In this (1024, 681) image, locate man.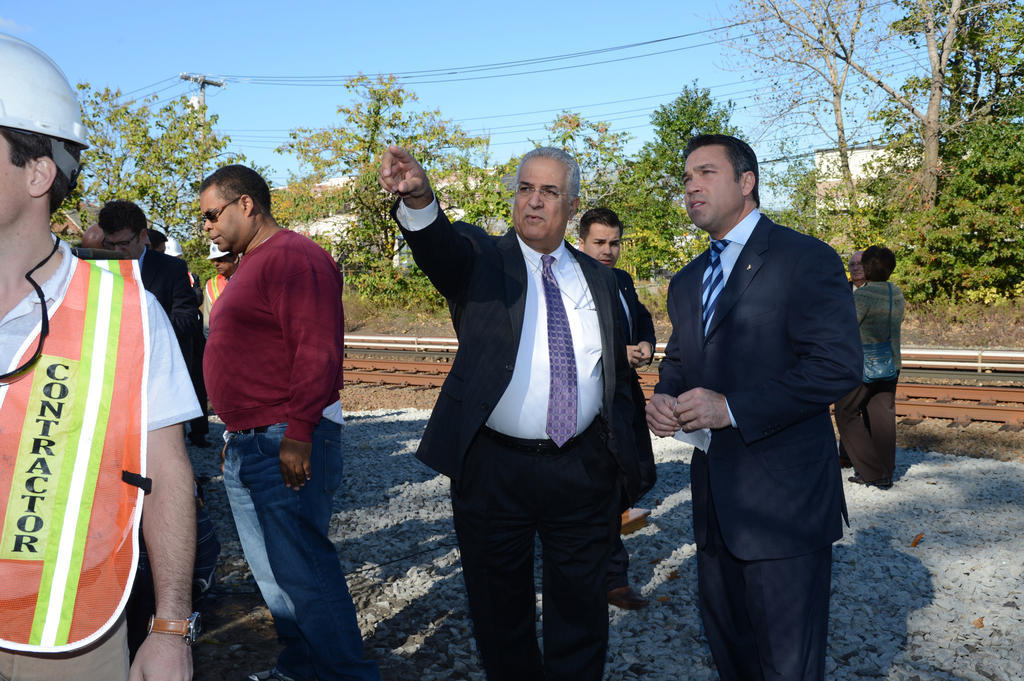
Bounding box: [97,205,201,445].
